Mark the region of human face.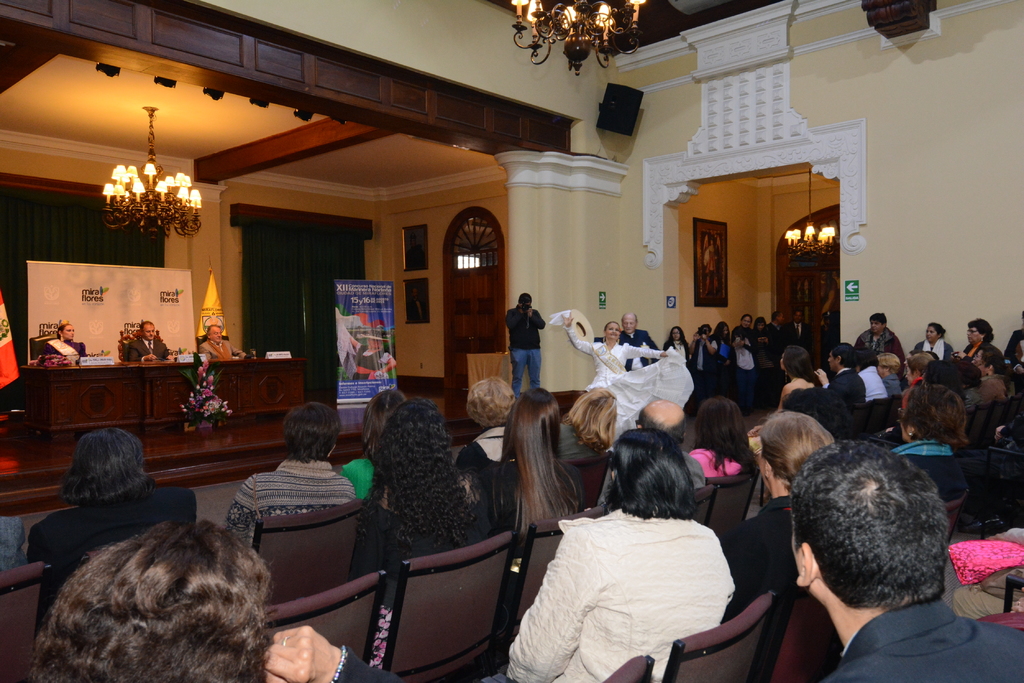
Region: 622:317:636:333.
